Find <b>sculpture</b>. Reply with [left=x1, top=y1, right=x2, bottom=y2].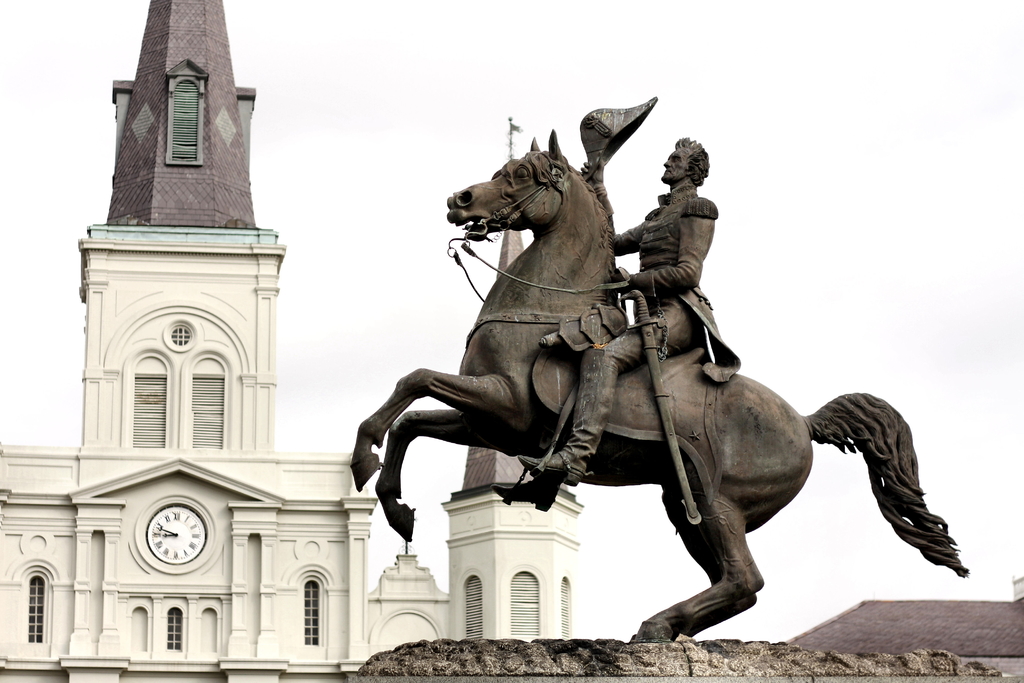
[left=343, top=117, right=961, bottom=663].
